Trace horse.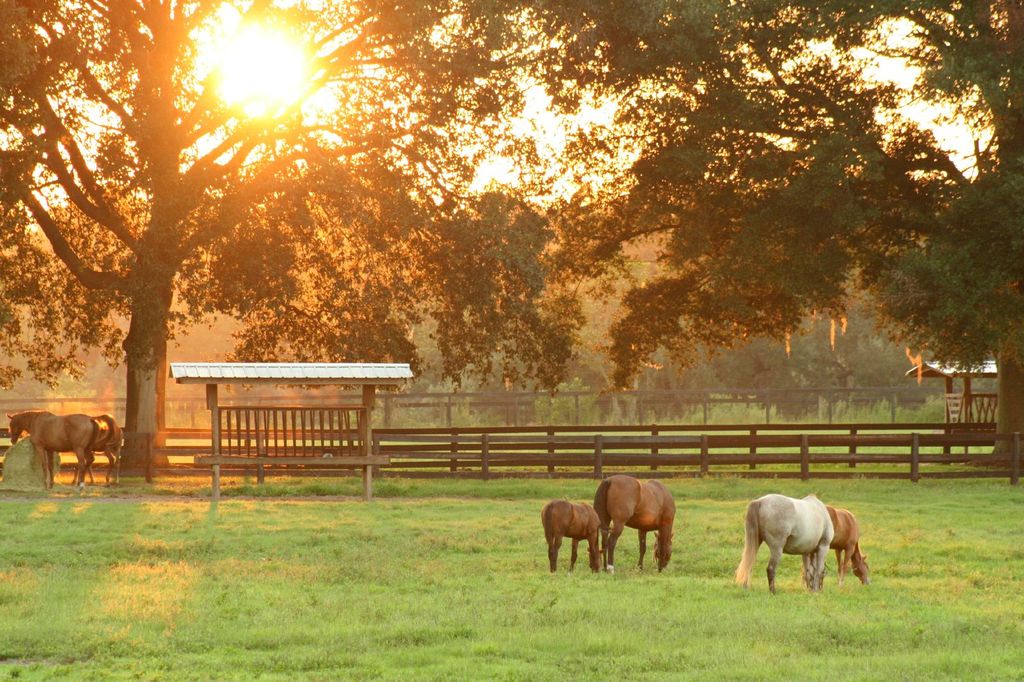
Traced to 797 502 870 589.
